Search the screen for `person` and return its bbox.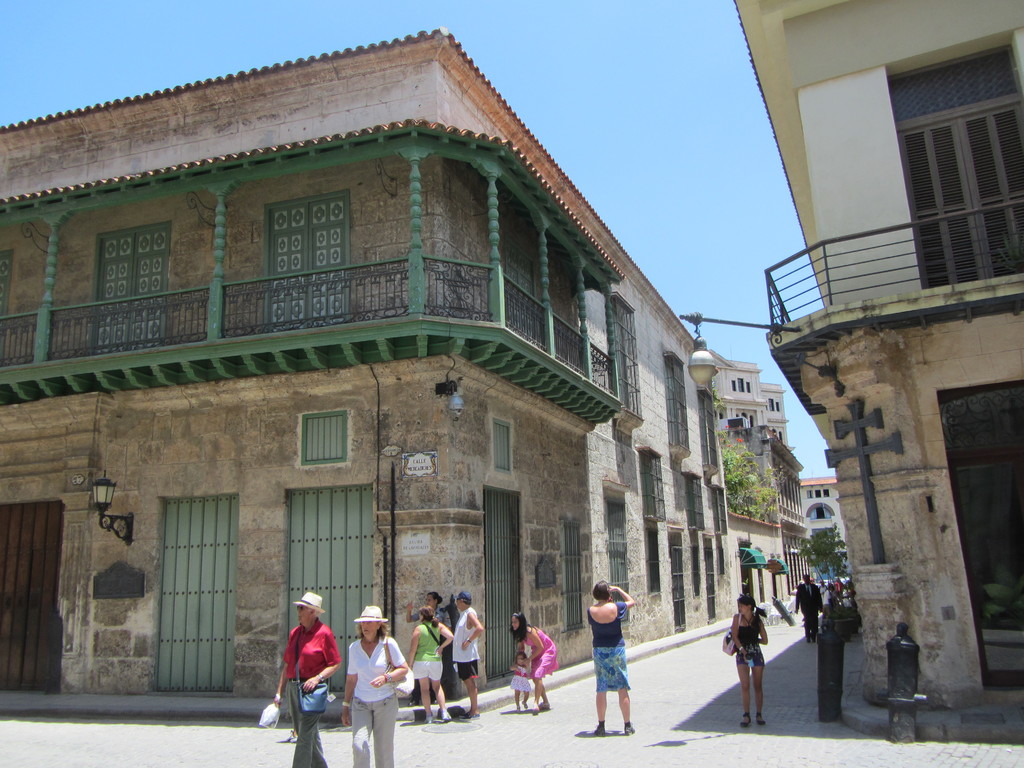
Found: [left=793, top=569, right=825, bottom=646].
